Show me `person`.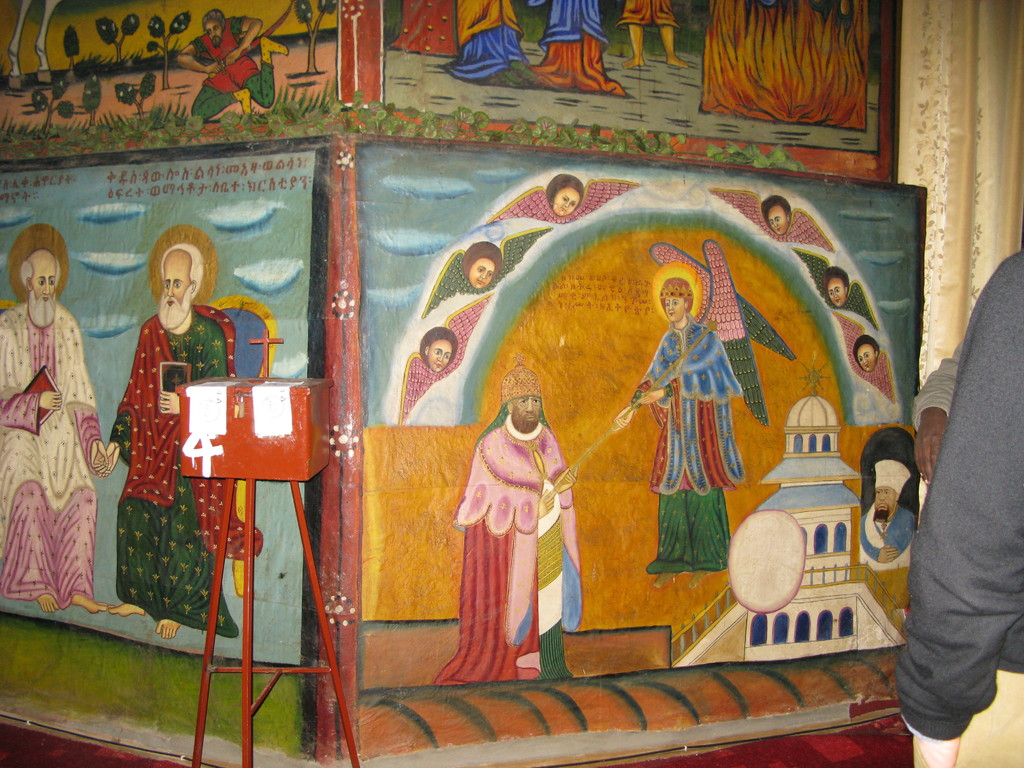
`person` is here: region(546, 175, 583, 214).
